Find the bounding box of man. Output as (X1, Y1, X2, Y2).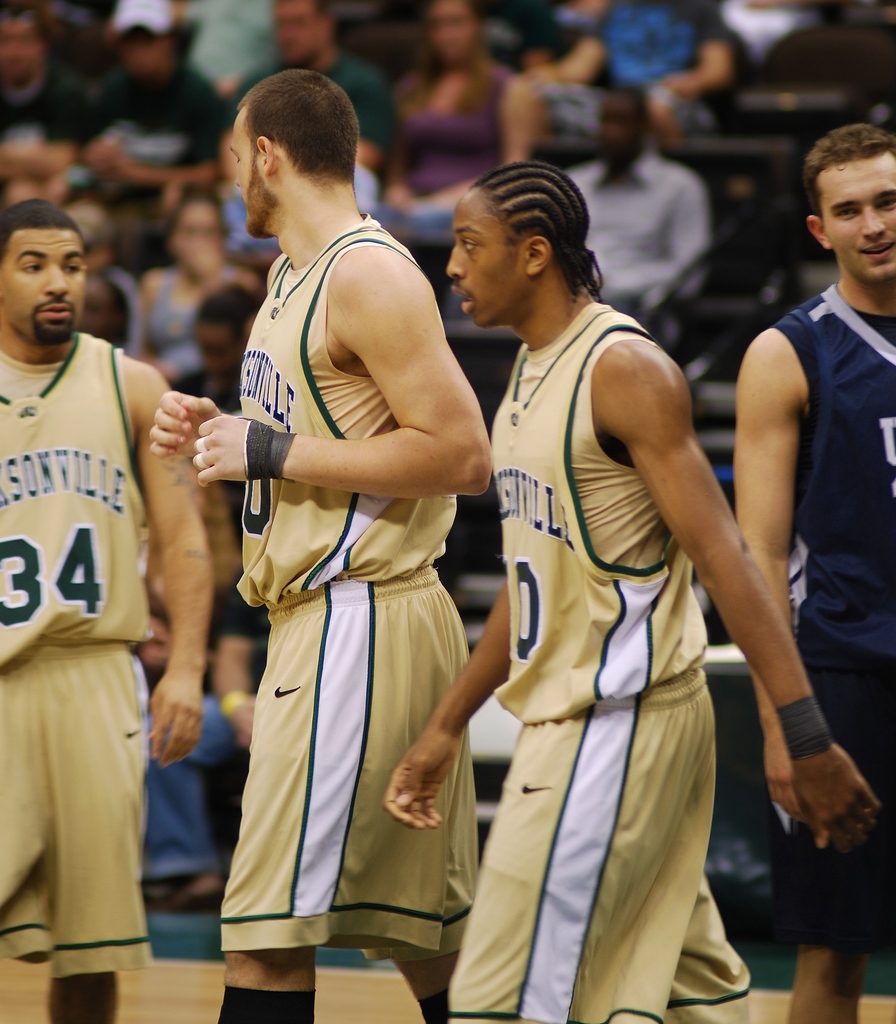
(386, 154, 881, 1023).
